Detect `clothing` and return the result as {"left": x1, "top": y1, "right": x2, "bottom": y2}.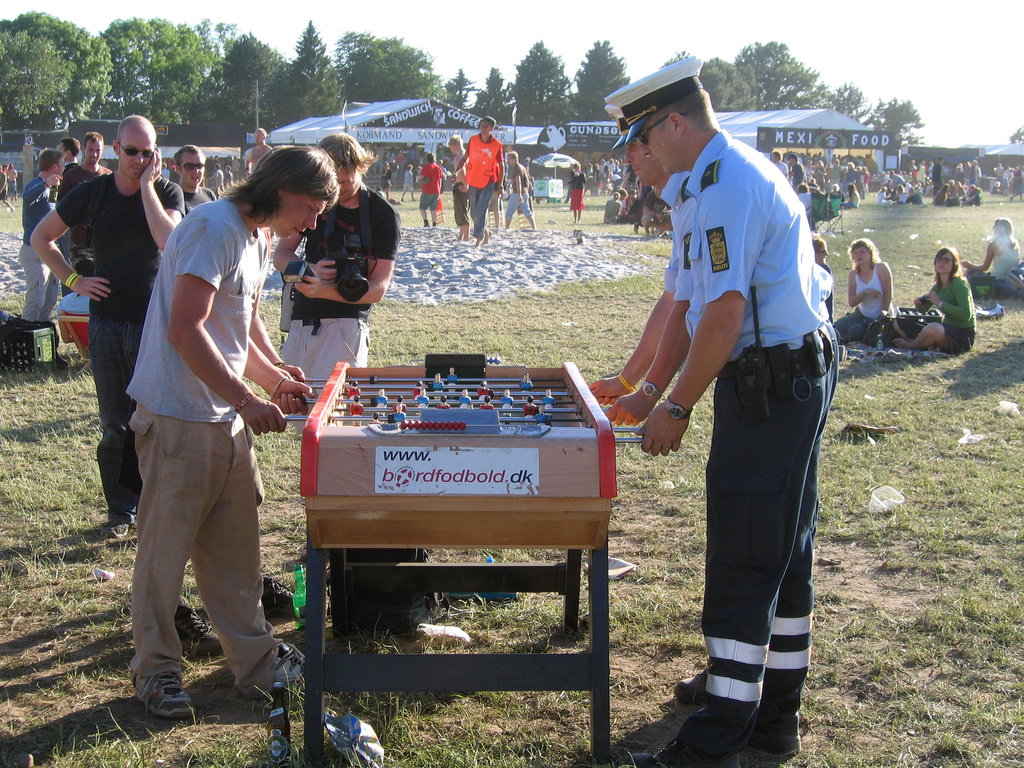
{"left": 394, "top": 152, "right": 408, "bottom": 176}.
